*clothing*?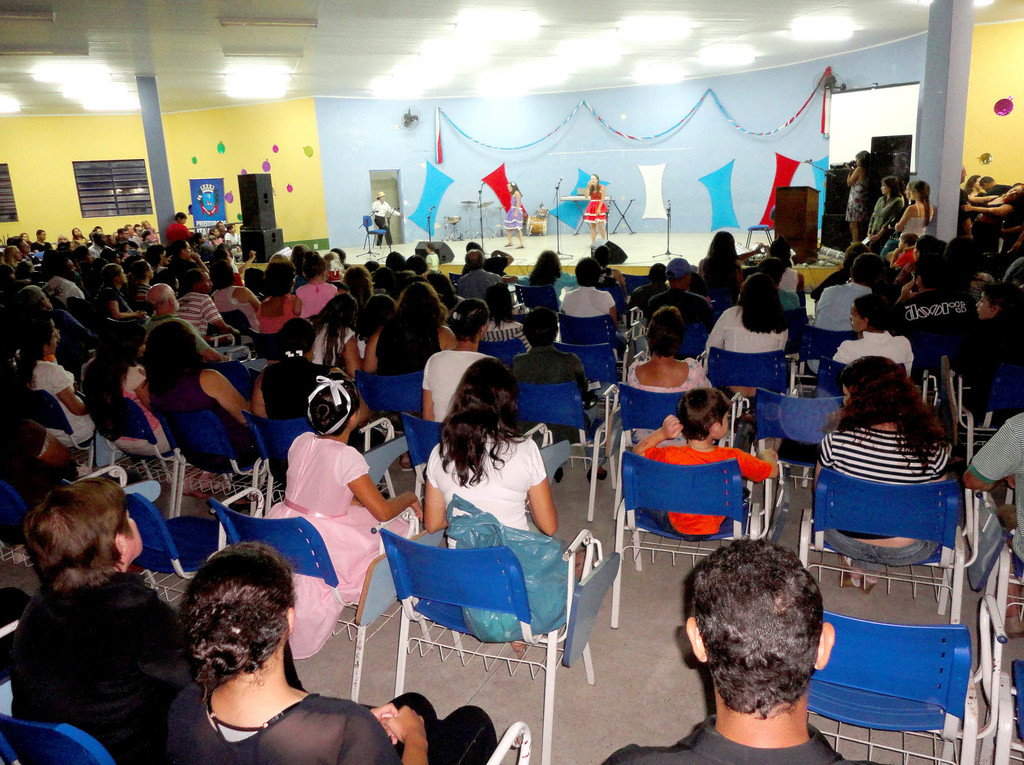
{"left": 623, "top": 438, "right": 788, "bottom": 535}
